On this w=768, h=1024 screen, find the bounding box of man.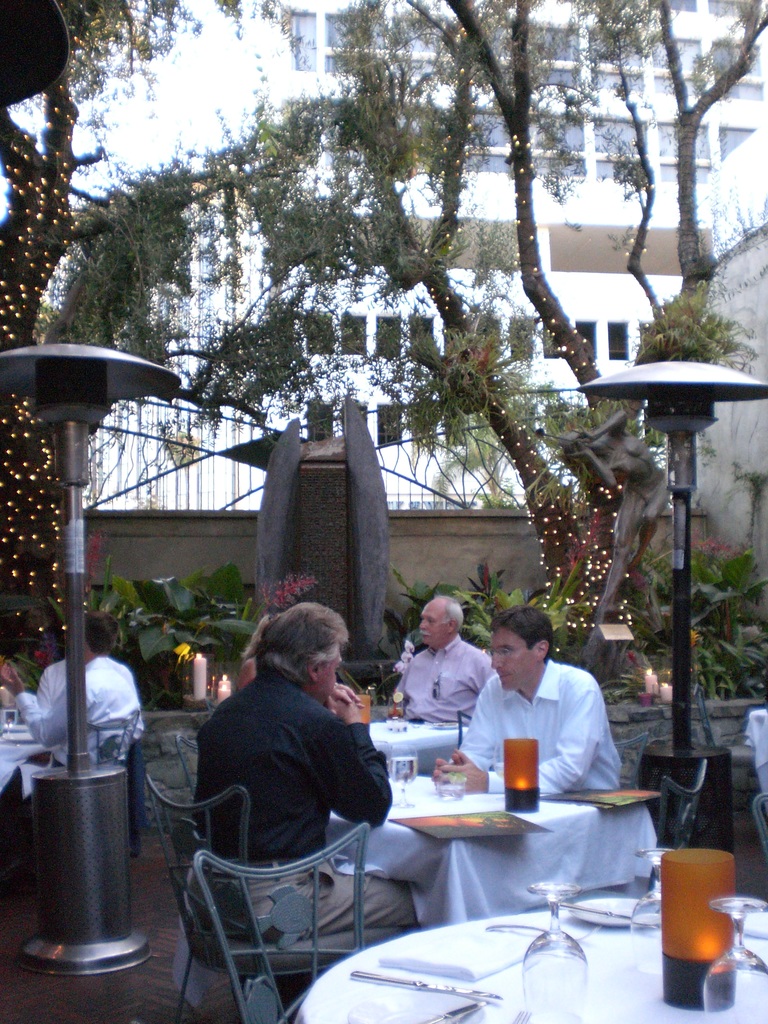
Bounding box: <region>195, 602, 427, 945</region>.
